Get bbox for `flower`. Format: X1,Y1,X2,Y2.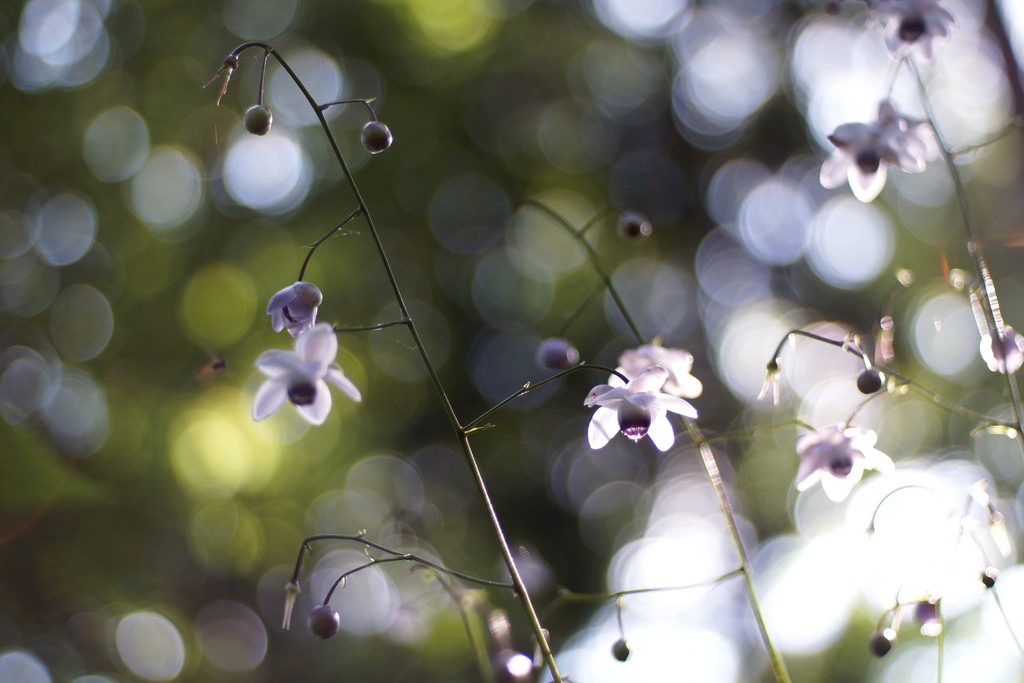
865,0,957,68.
